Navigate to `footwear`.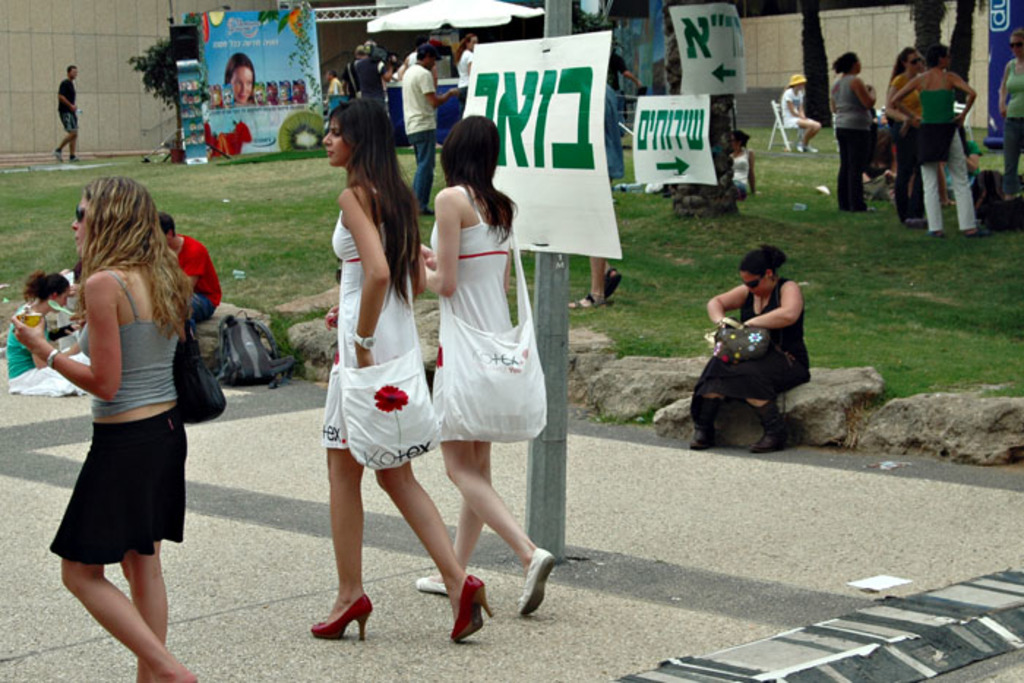
Navigation target: select_region(451, 575, 492, 645).
